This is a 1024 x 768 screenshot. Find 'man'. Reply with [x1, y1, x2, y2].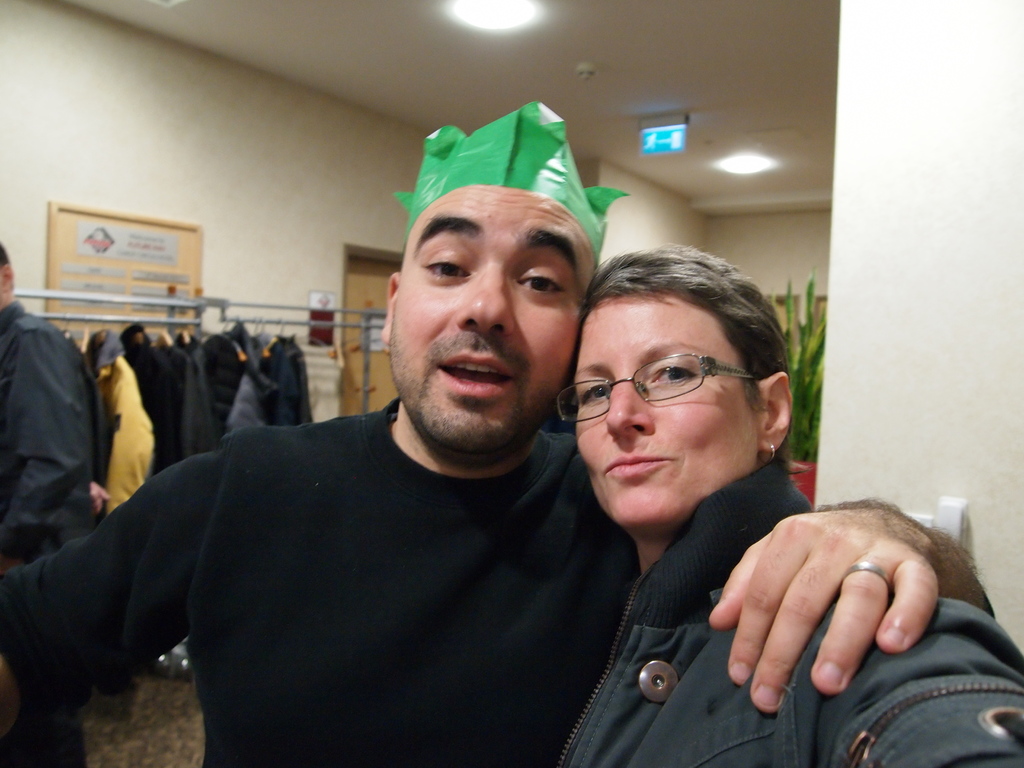
[0, 95, 1002, 767].
